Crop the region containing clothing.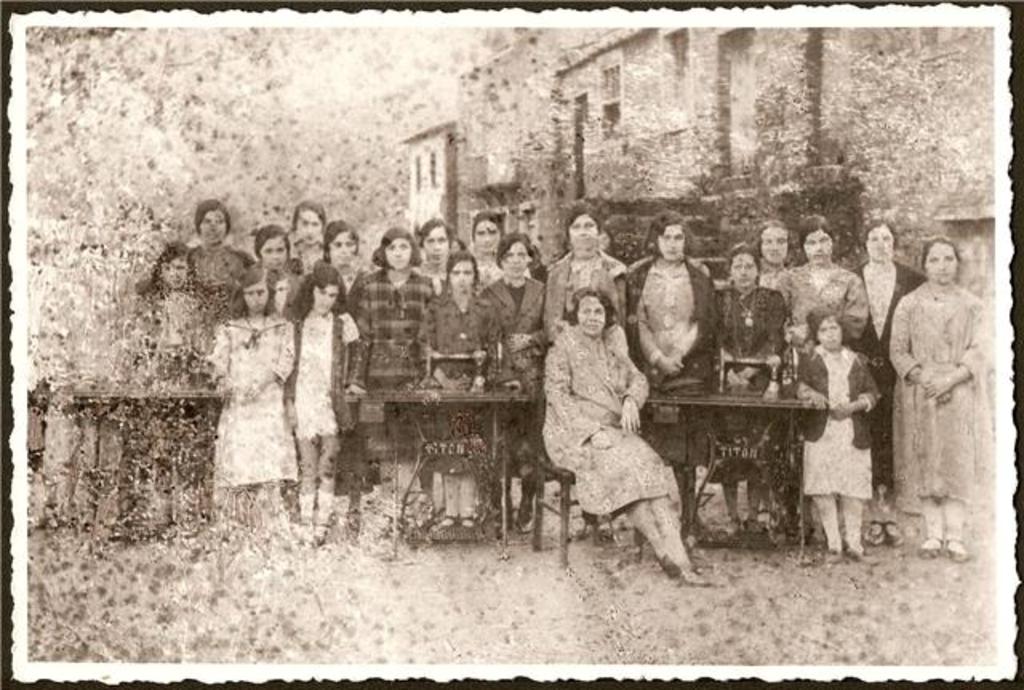
Crop region: 133/237/1011/543.
